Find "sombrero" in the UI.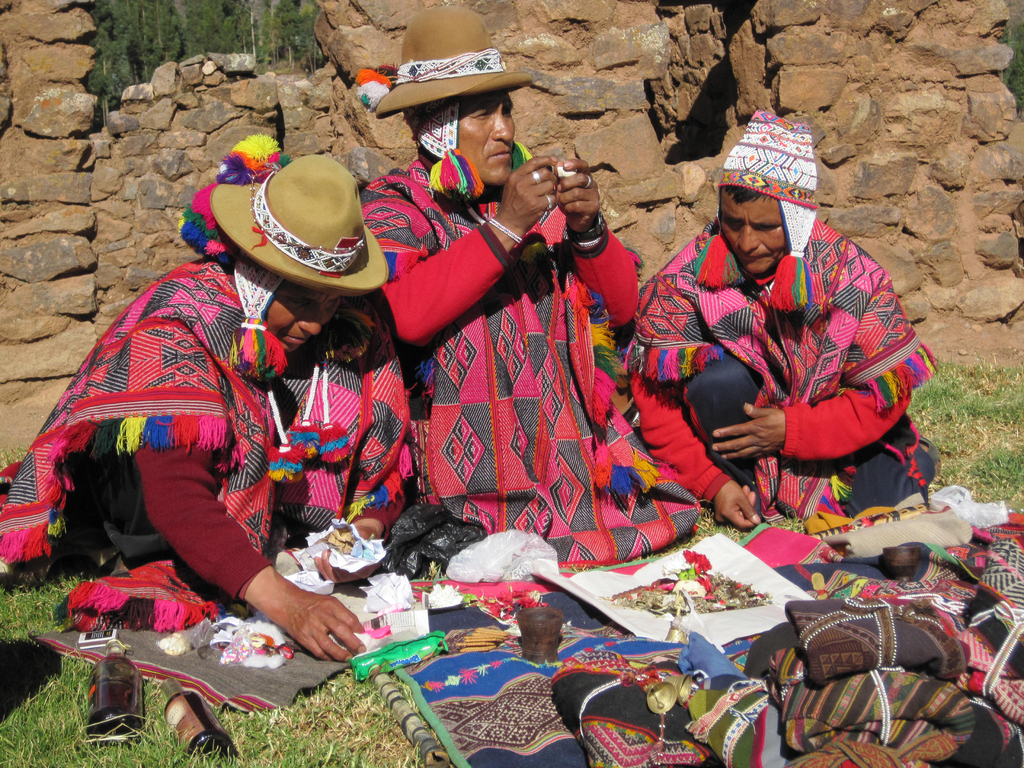
UI element at box=[218, 138, 391, 305].
